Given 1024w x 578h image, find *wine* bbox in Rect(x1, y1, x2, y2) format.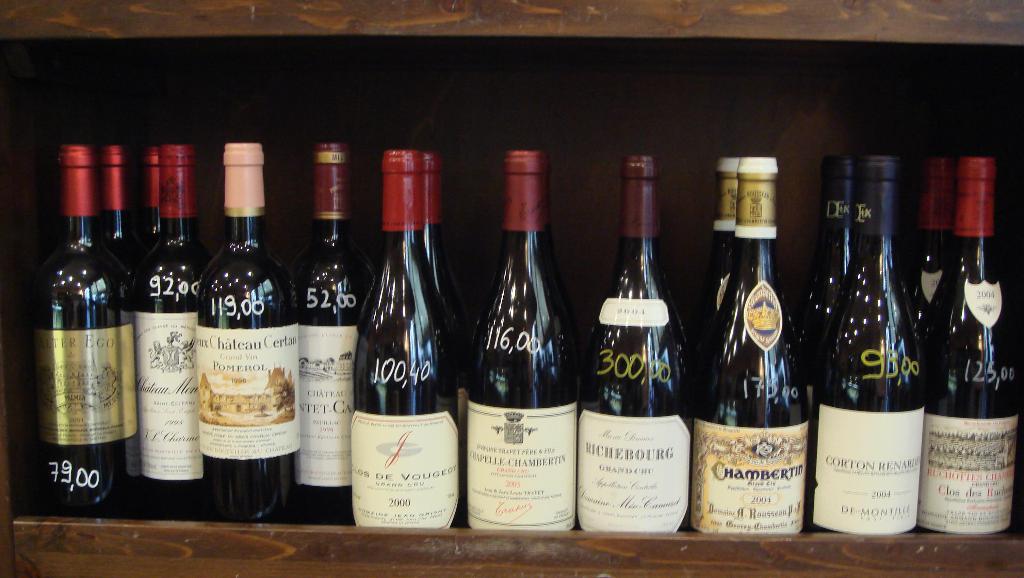
Rect(31, 142, 136, 511).
